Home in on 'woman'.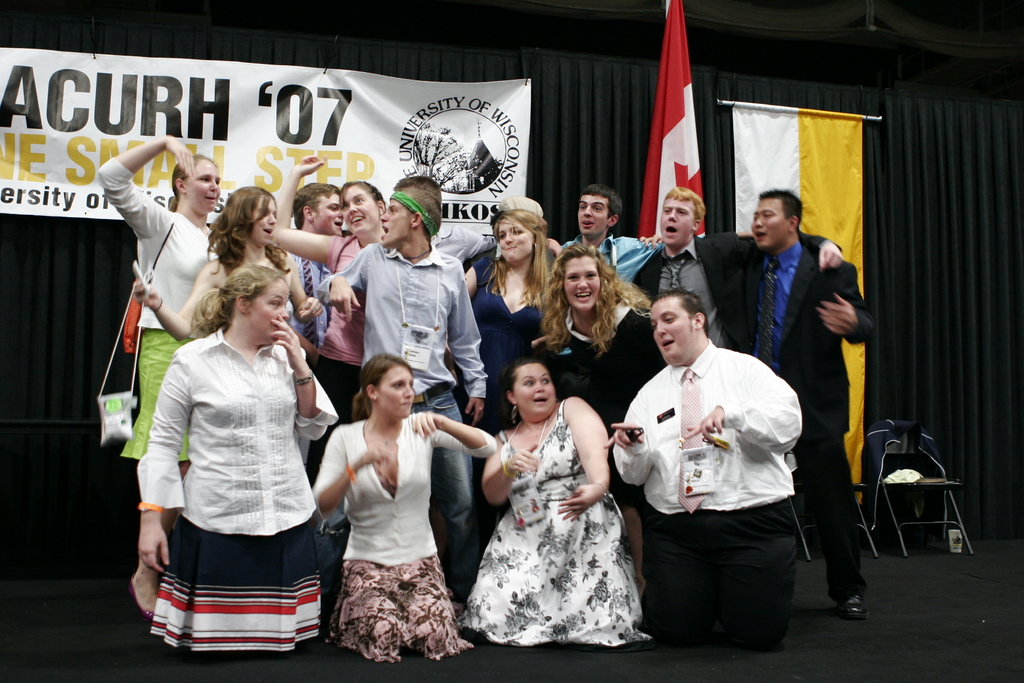
Homed in at x1=265 y1=149 x2=388 y2=418.
